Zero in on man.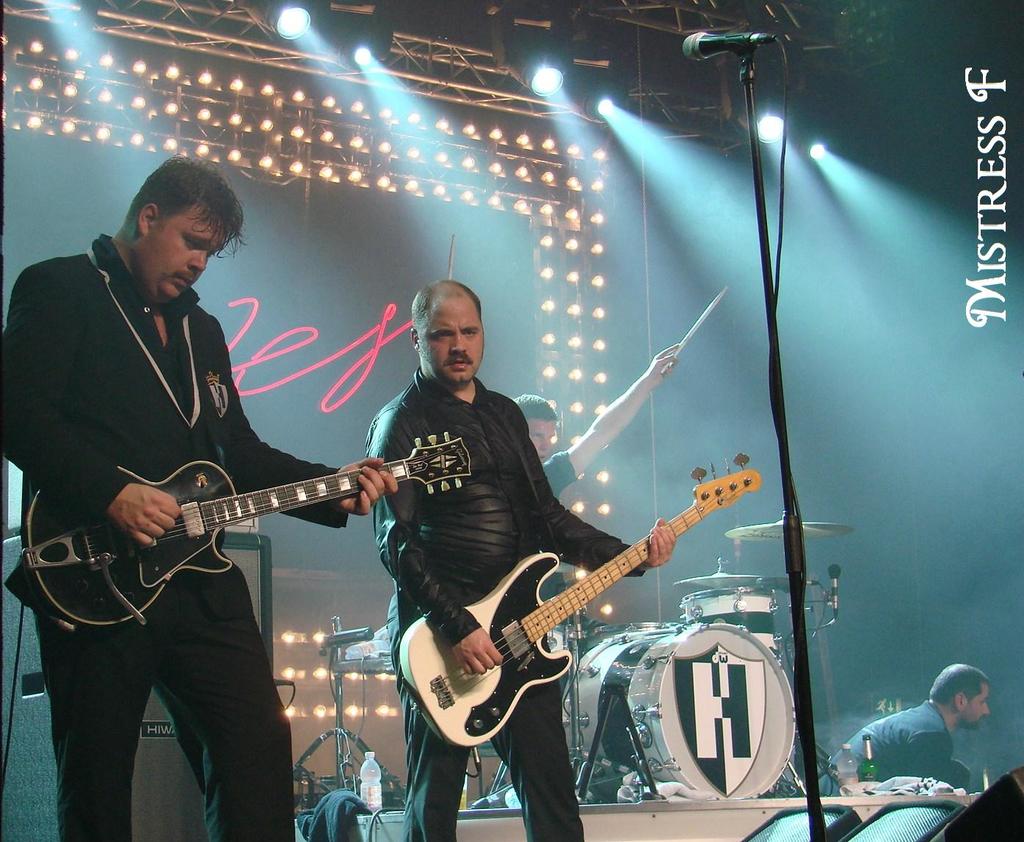
Zeroed in: [left=0, top=153, right=399, bottom=841].
